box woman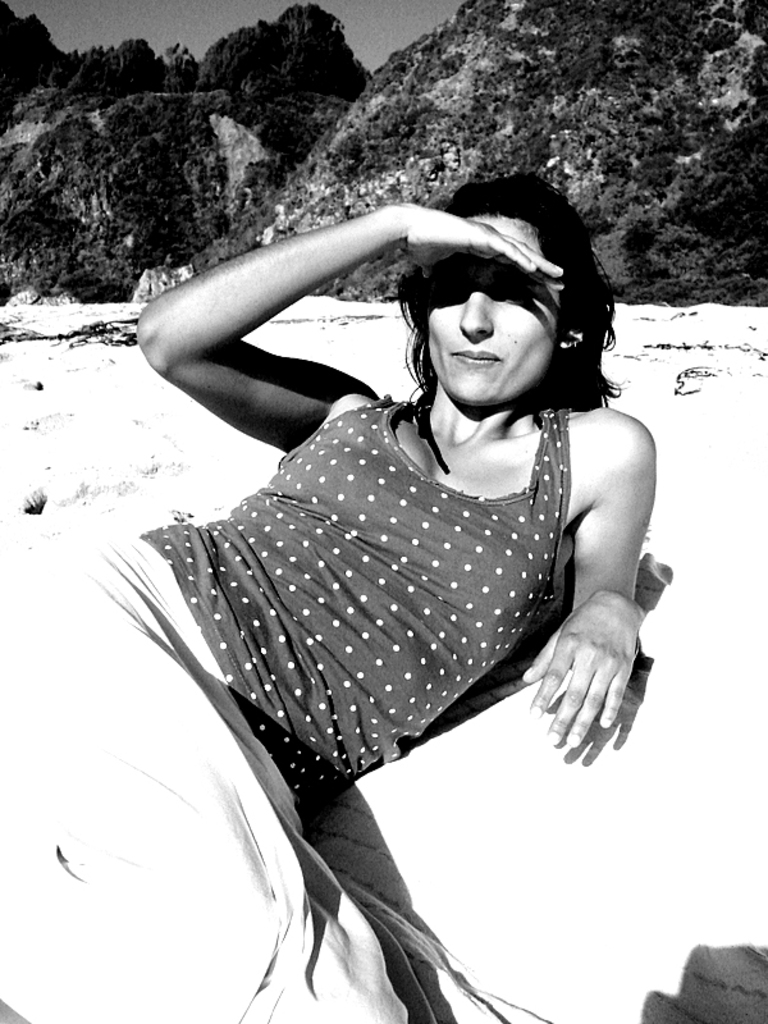
{"x1": 52, "y1": 154, "x2": 699, "y2": 952}
